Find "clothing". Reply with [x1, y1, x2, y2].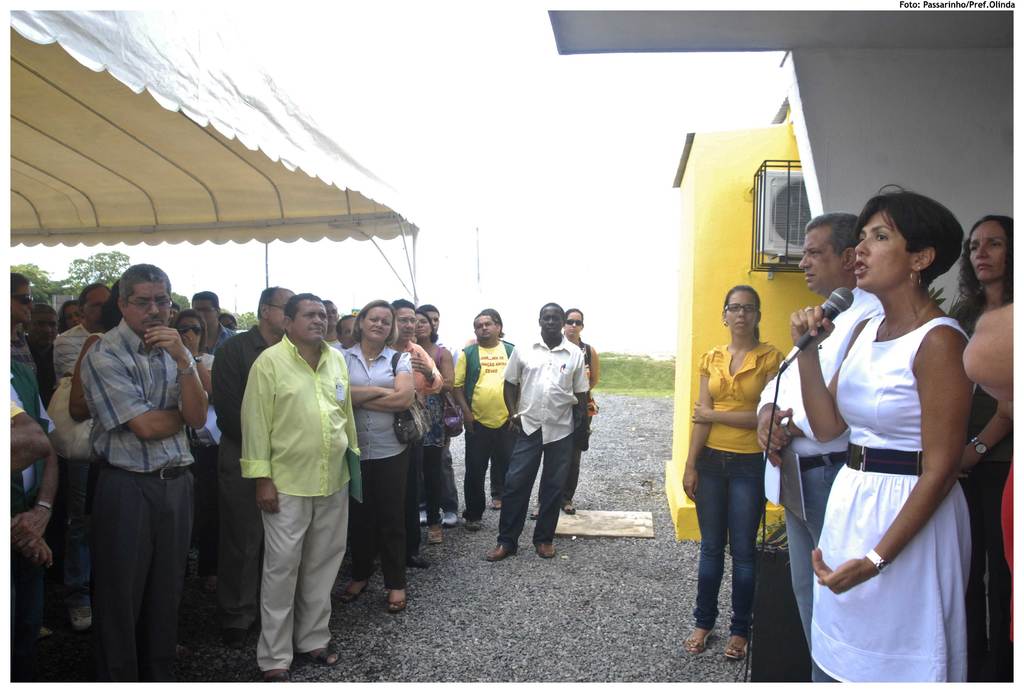
[423, 341, 456, 510].
